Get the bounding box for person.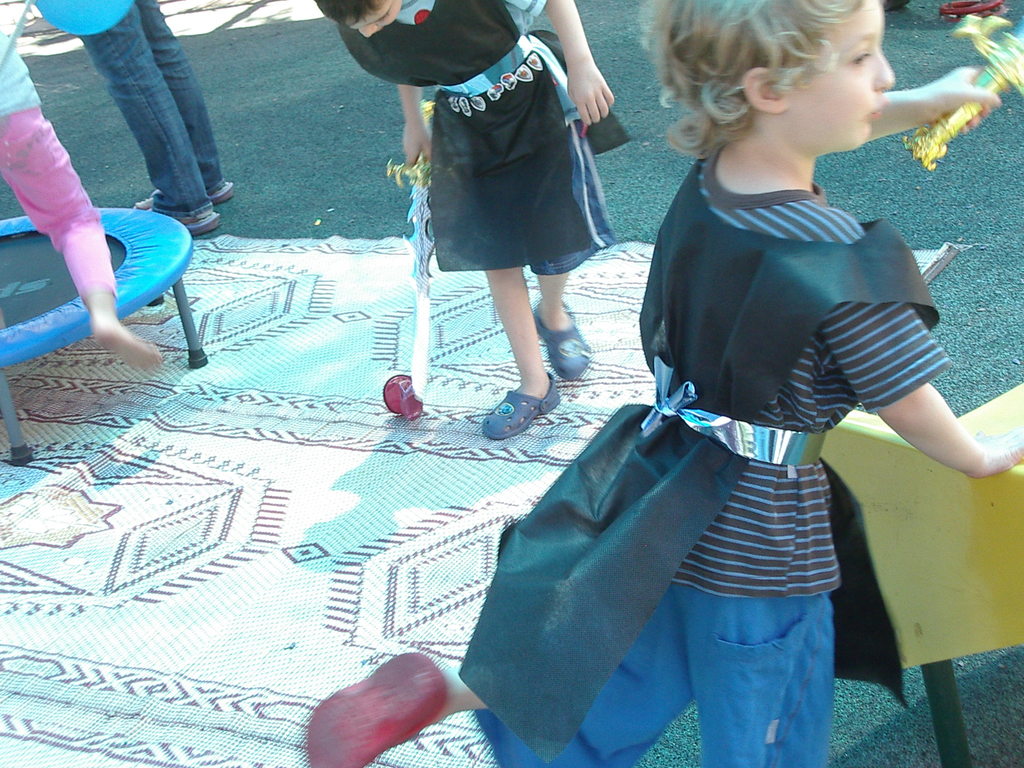
box=[363, 17, 626, 421].
